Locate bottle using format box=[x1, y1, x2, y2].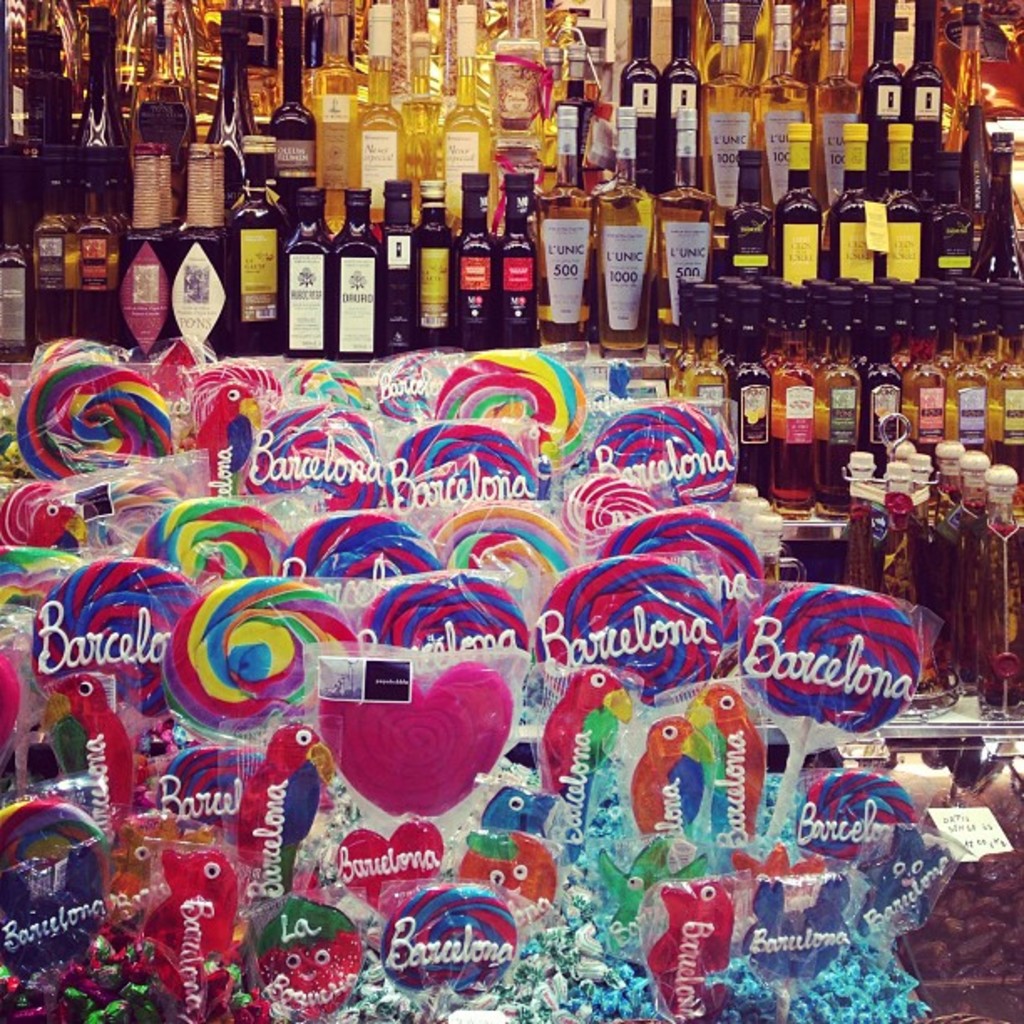
box=[858, 0, 907, 201].
